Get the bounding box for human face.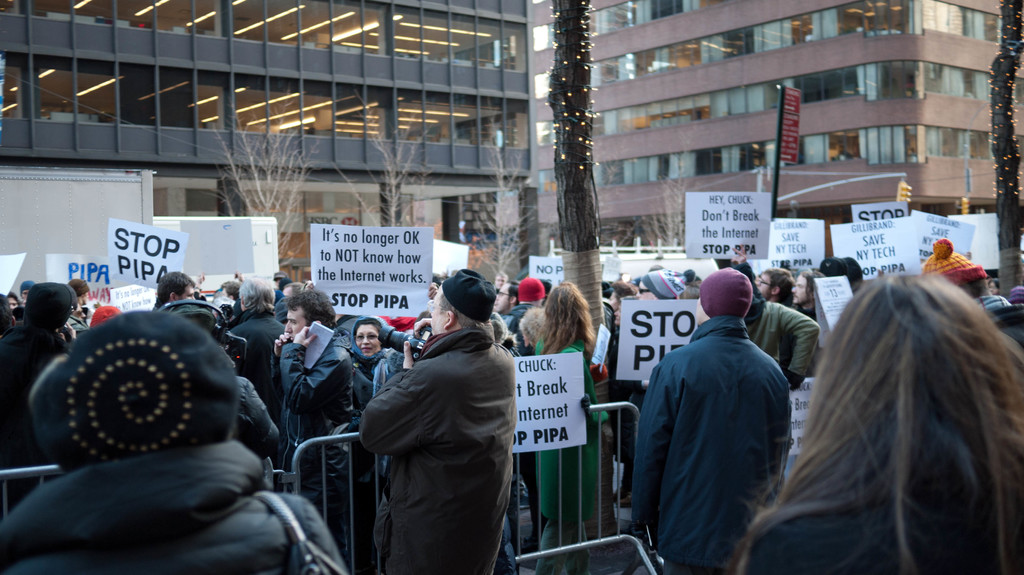
l=426, t=286, r=449, b=334.
